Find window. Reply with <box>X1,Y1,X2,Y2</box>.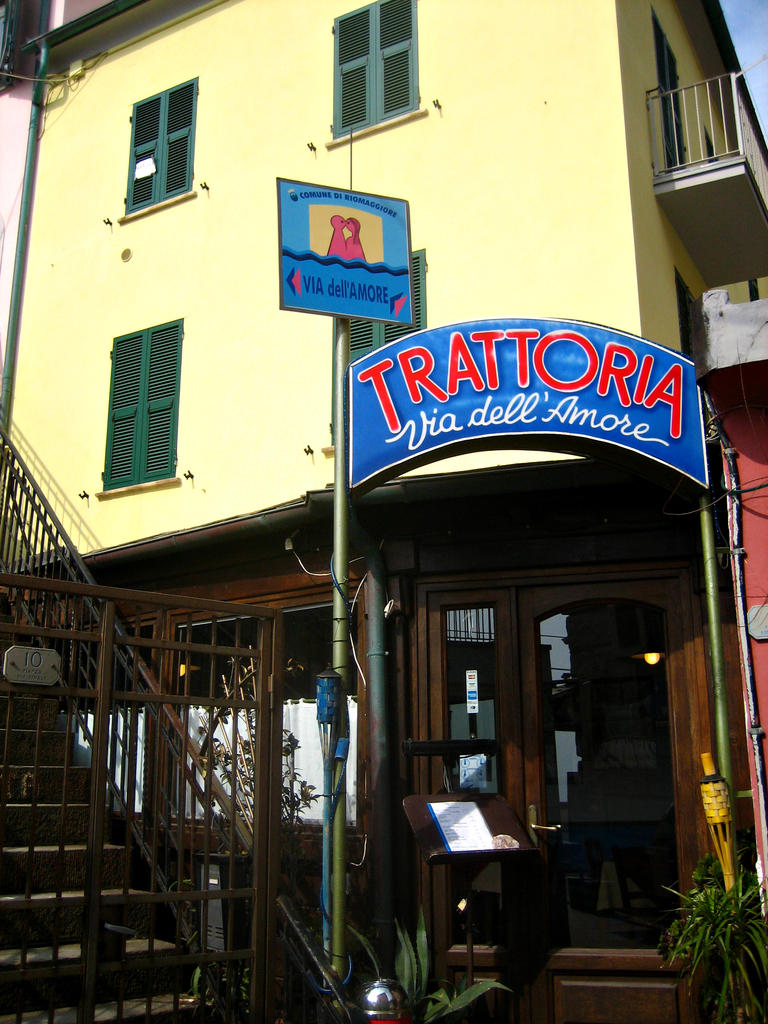
<box>96,312,185,499</box>.
